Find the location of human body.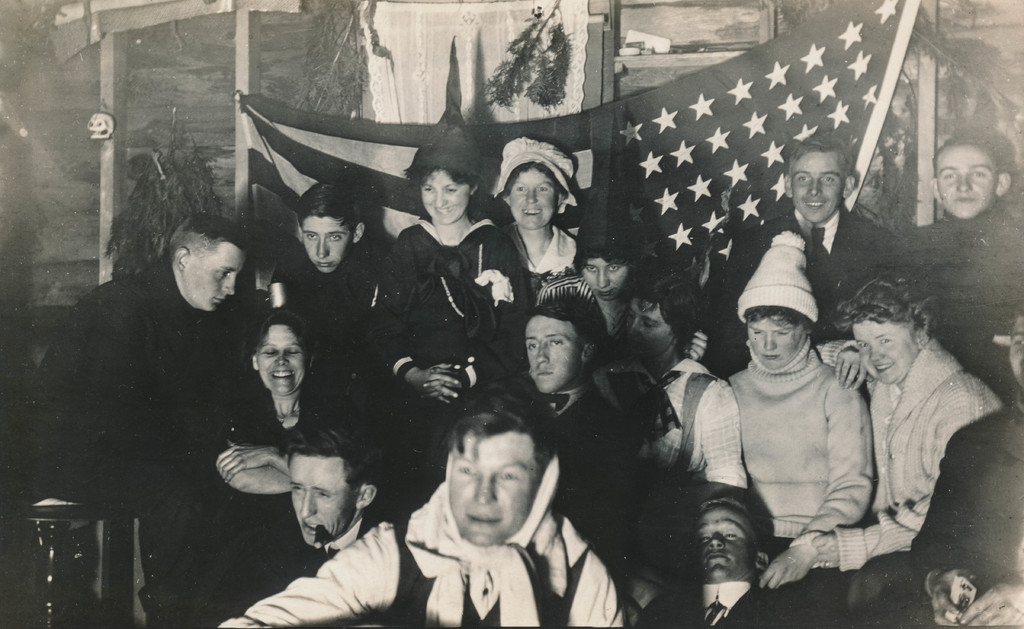
Location: select_region(724, 238, 862, 620).
